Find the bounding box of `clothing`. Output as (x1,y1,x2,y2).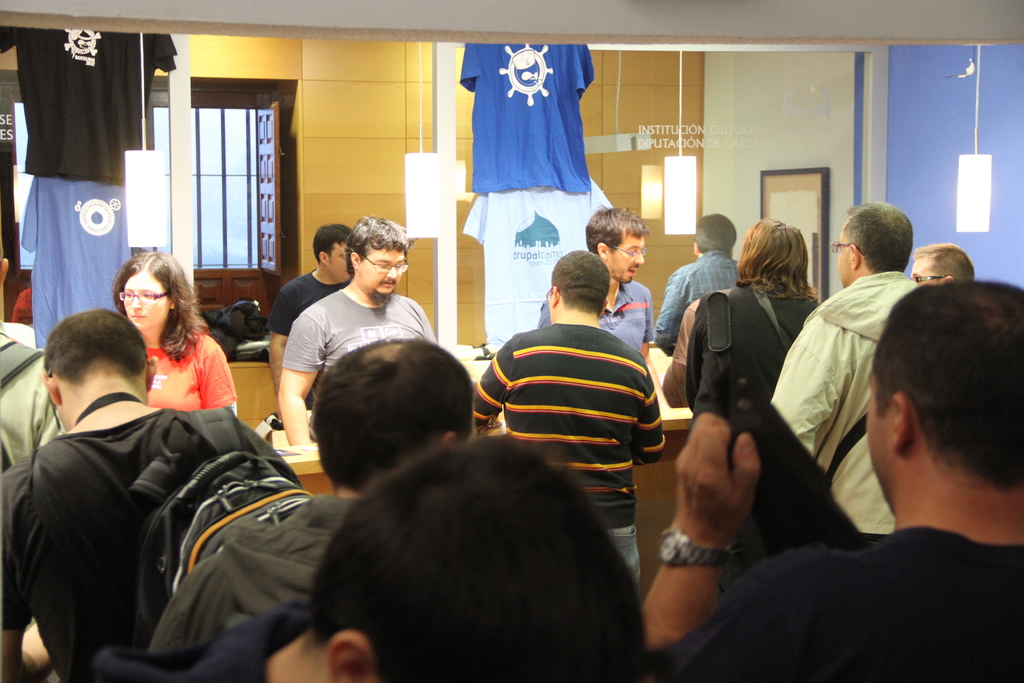
(544,258,657,355).
